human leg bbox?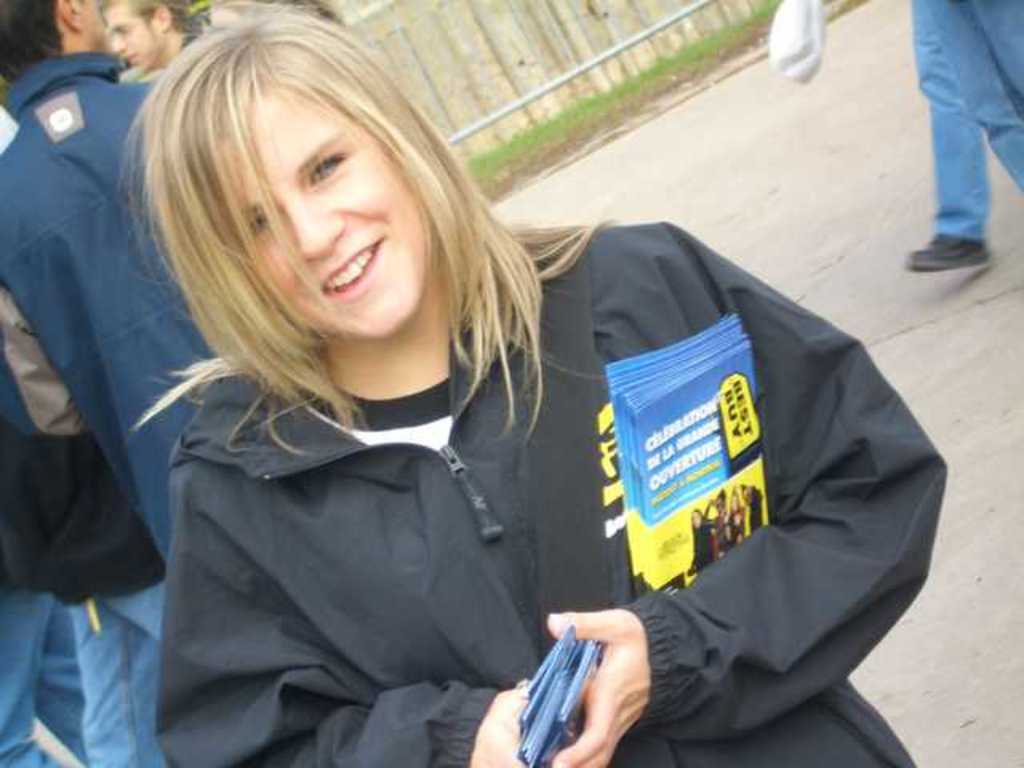
box=[30, 594, 86, 765]
